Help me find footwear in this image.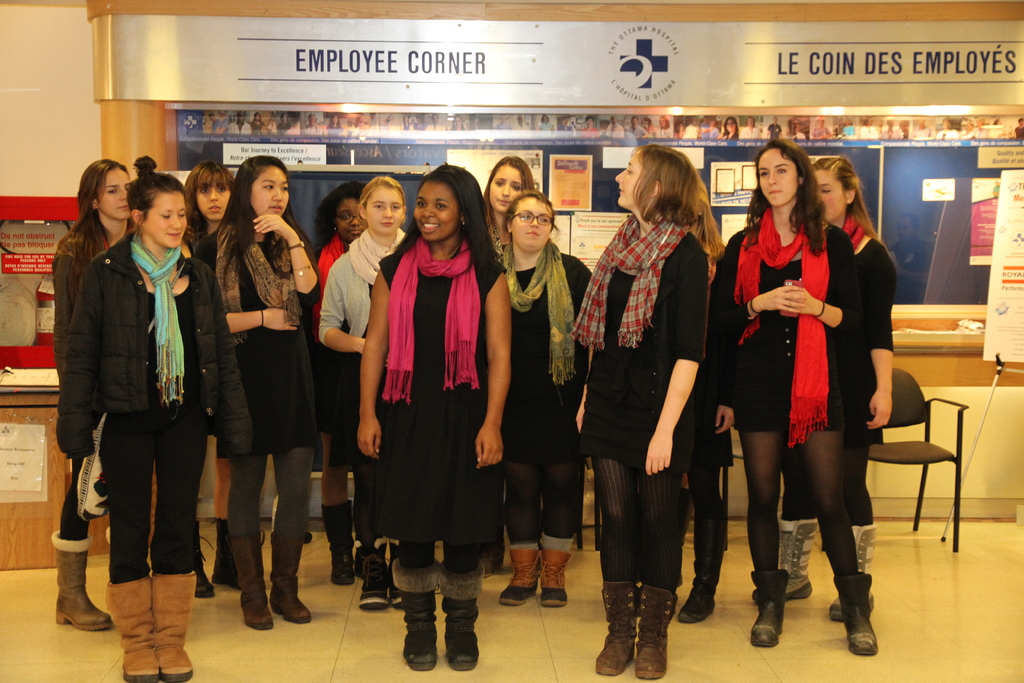
Found it: [x1=269, y1=534, x2=317, y2=628].
